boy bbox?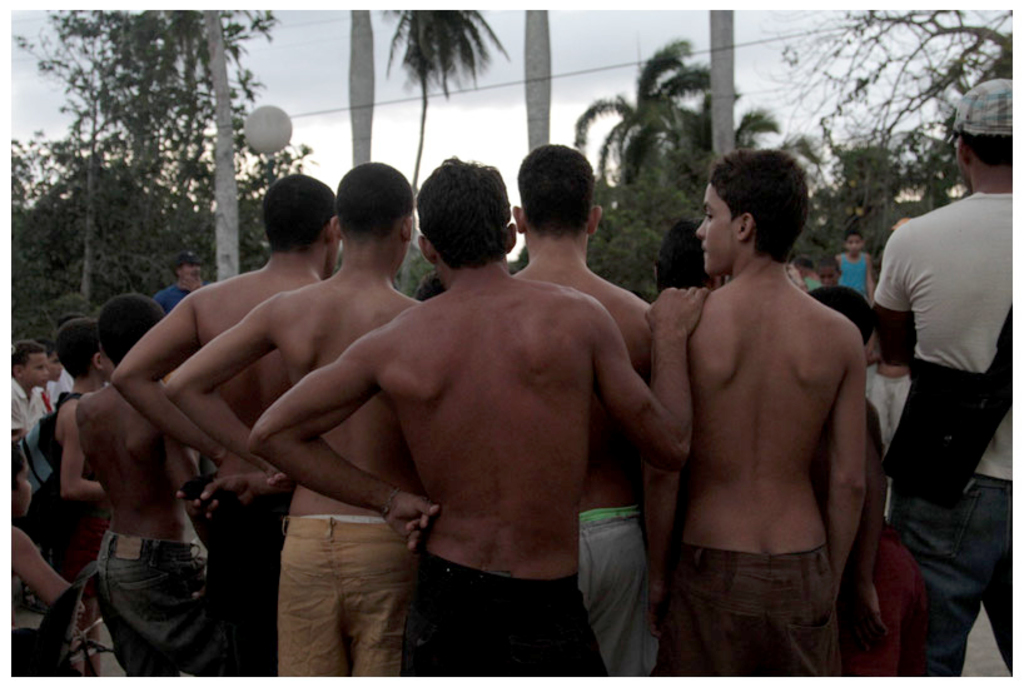
<box>834,233,880,297</box>
